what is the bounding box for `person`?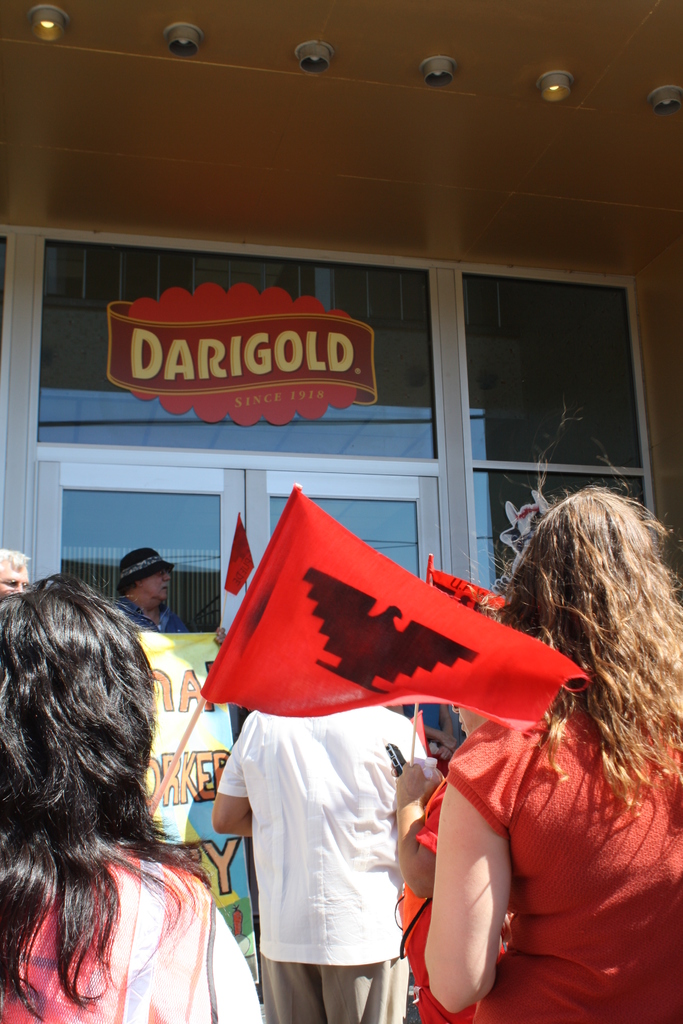
{"left": 433, "top": 462, "right": 675, "bottom": 992}.
